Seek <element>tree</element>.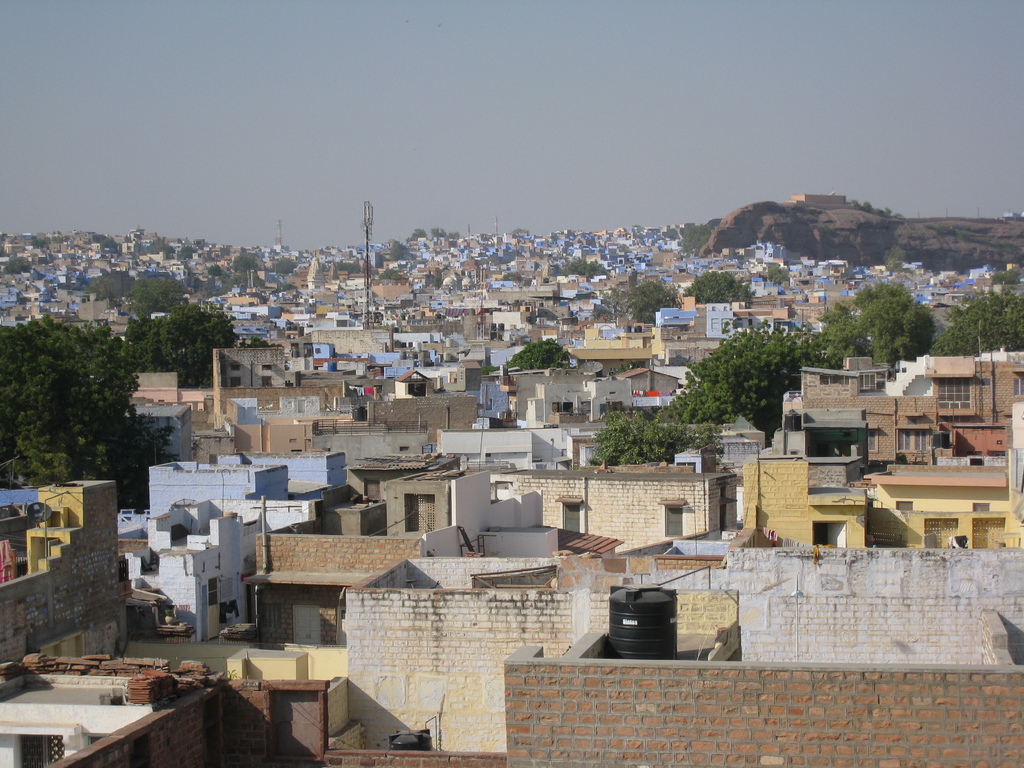
pyautogui.locateOnScreen(430, 225, 449, 239).
